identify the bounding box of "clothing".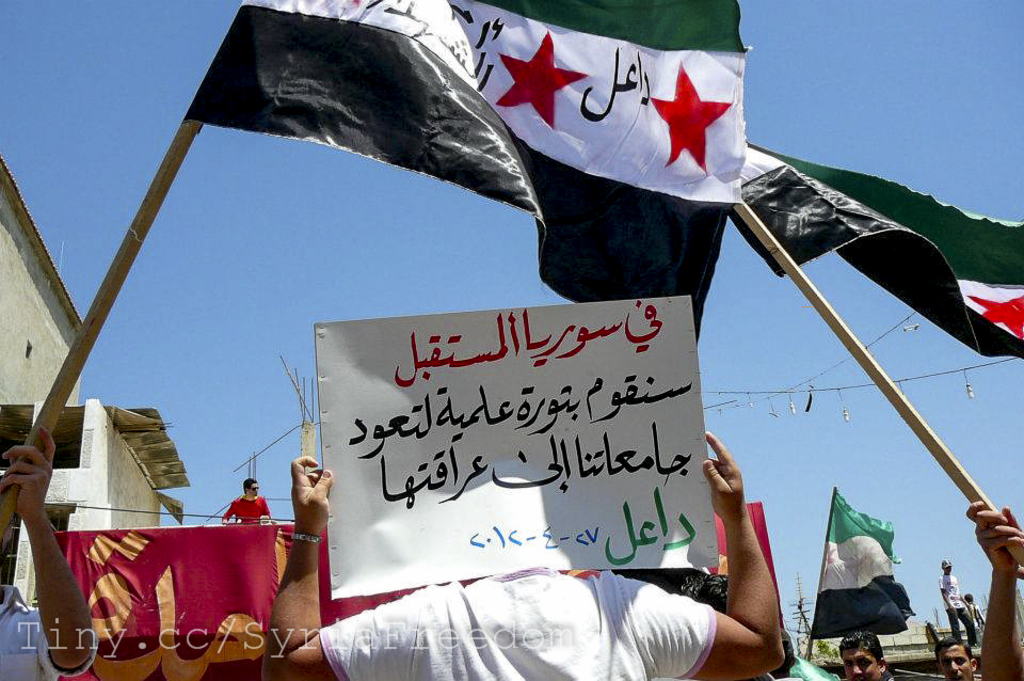
box=[939, 571, 982, 650].
